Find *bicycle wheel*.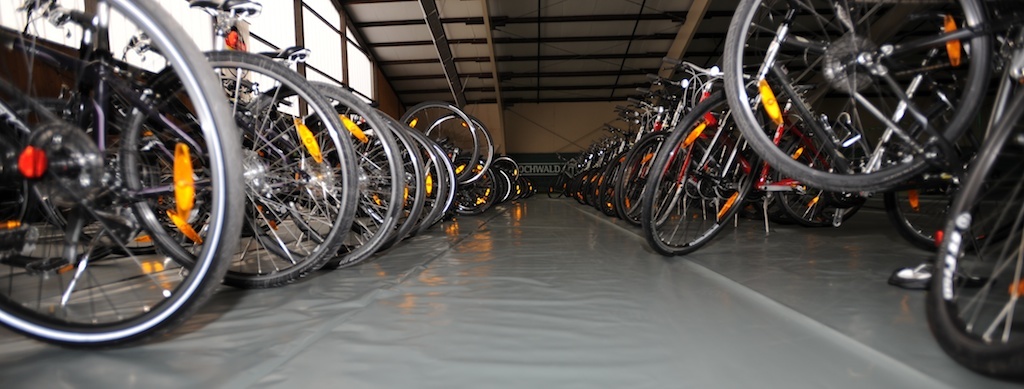
rect(724, 0, 982, 199).
